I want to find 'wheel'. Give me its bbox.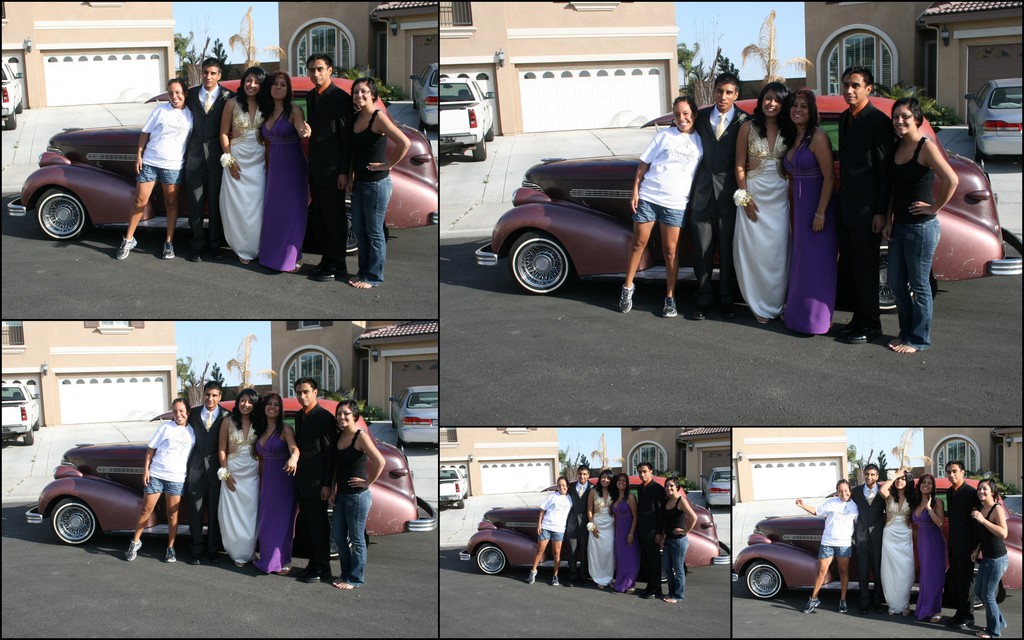
742,556,785,604.
